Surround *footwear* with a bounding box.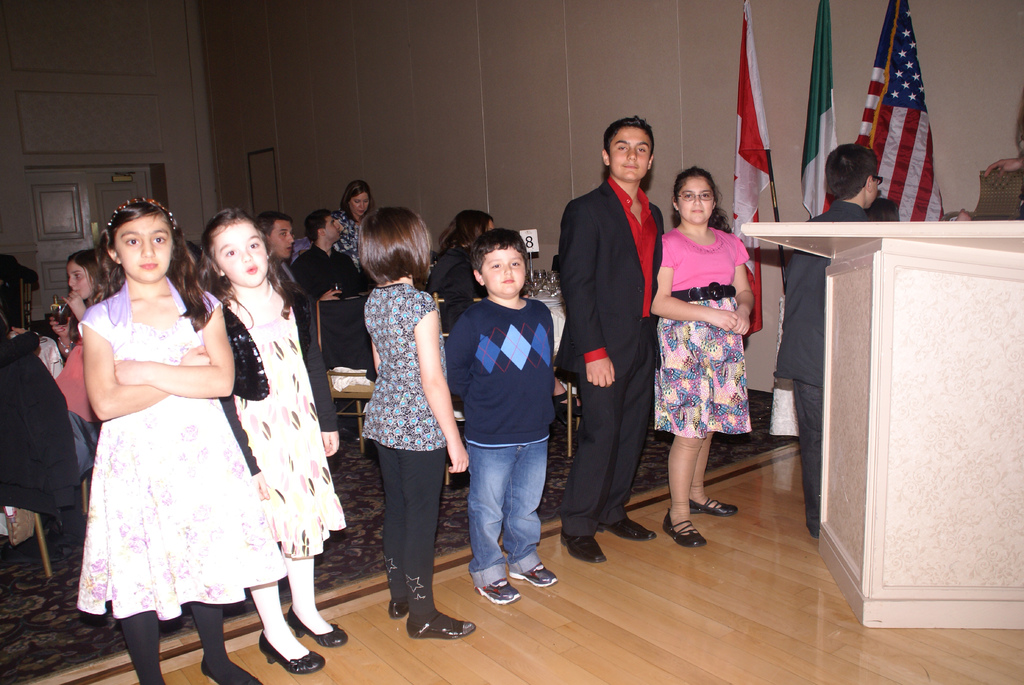
select_region(561, 528, 605, 563).
